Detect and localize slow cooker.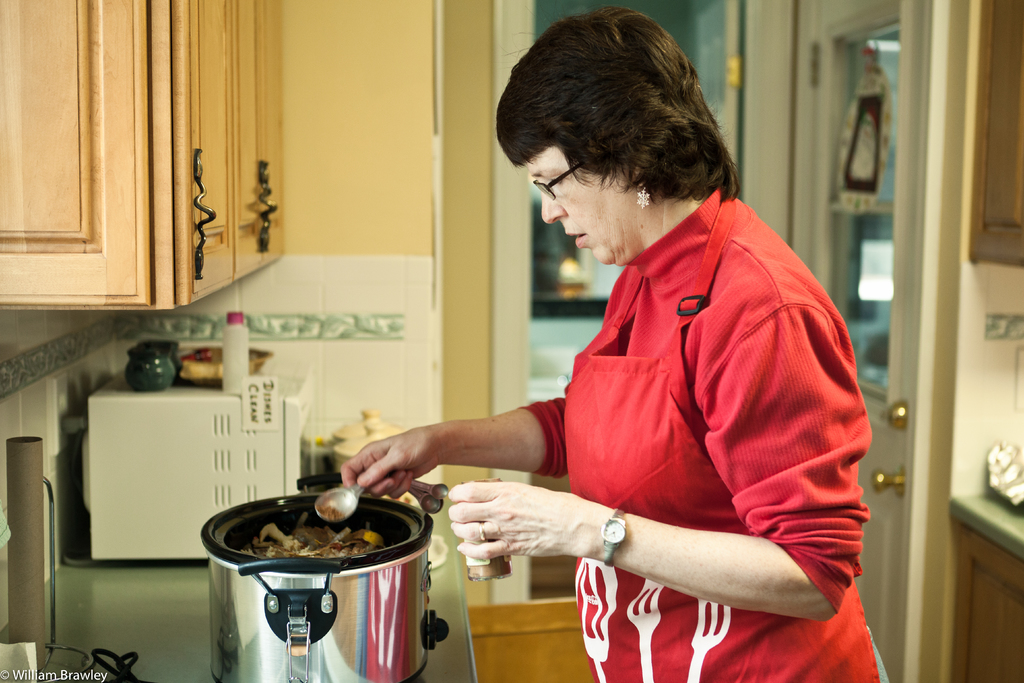
Localized at 199,468,451,682.
